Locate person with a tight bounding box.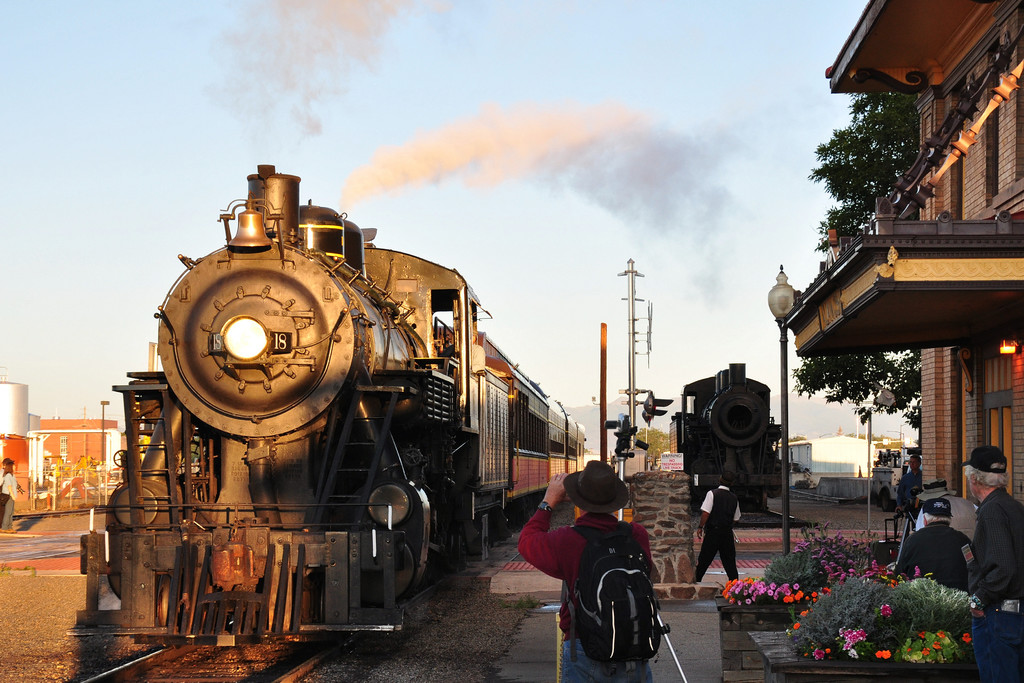
[left=911, top=475, right=980, bottom=538].
